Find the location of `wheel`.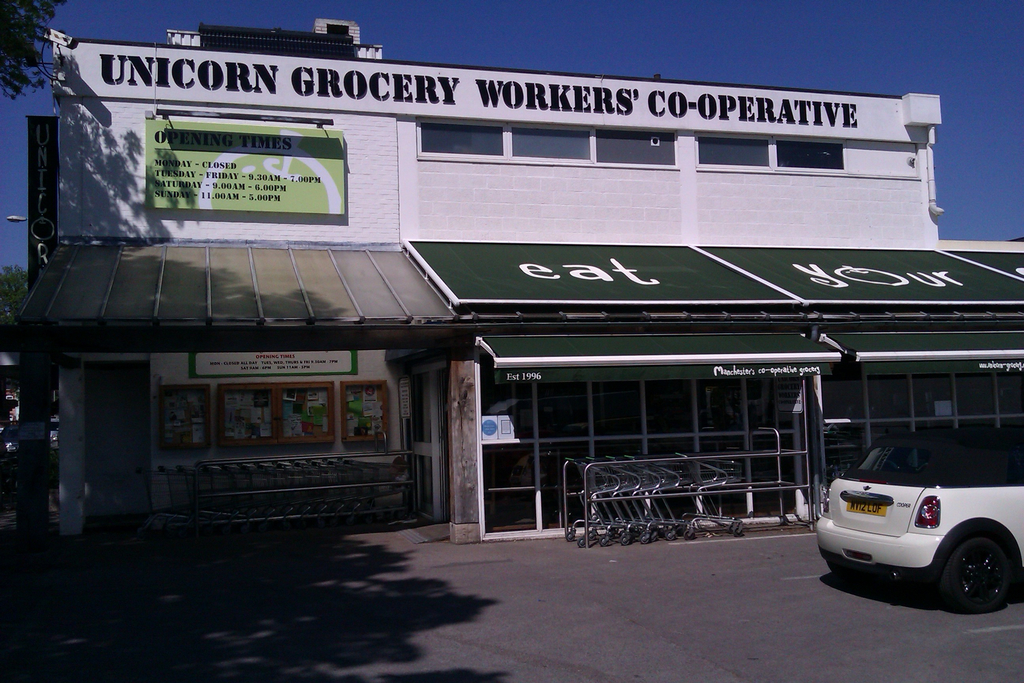
Location: (left=577, top=536, right=586, bottom=549).
